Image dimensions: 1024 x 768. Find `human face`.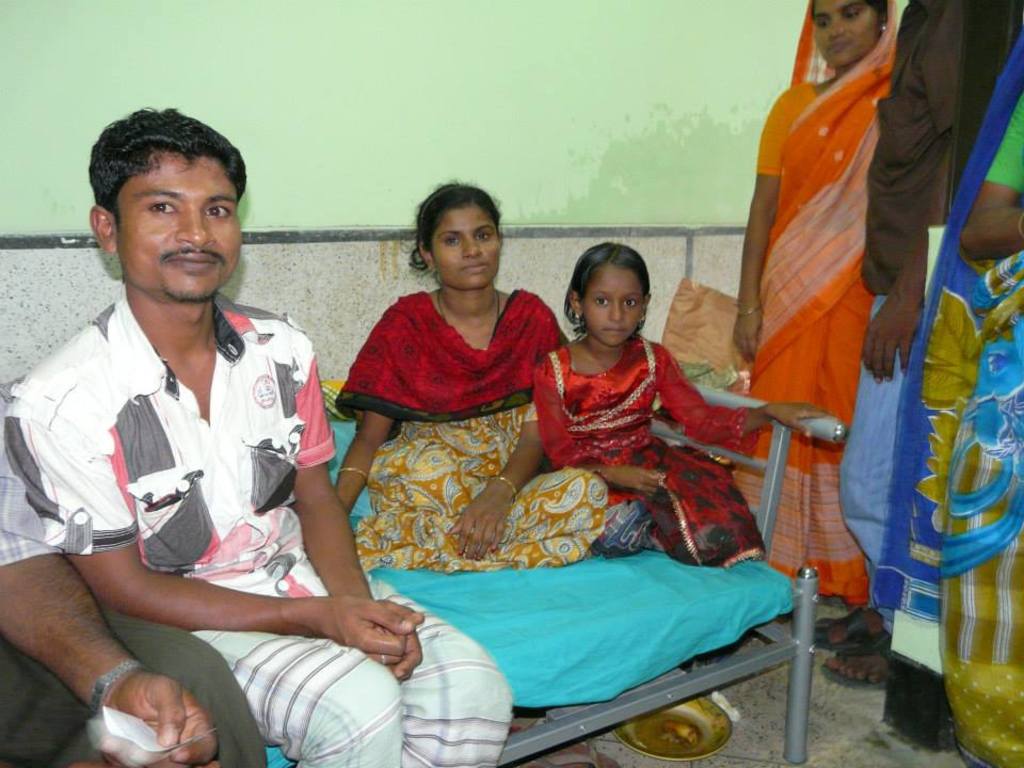
<bbox>810, 0, 885, 66</bbox>.
